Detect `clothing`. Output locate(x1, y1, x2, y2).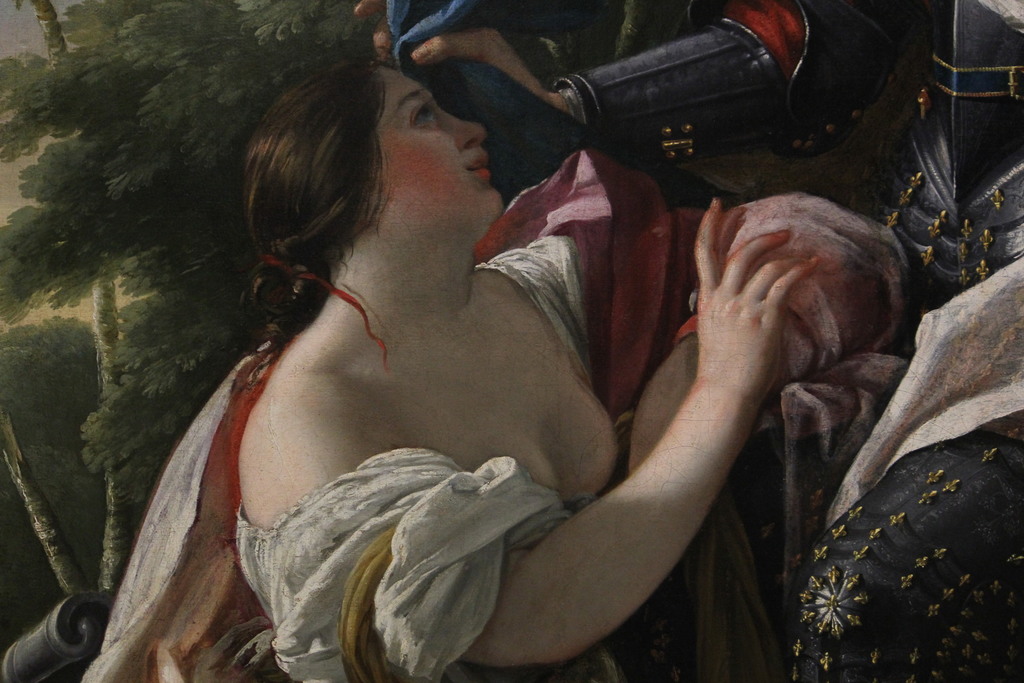
locate(141, 124, 872, 661).
